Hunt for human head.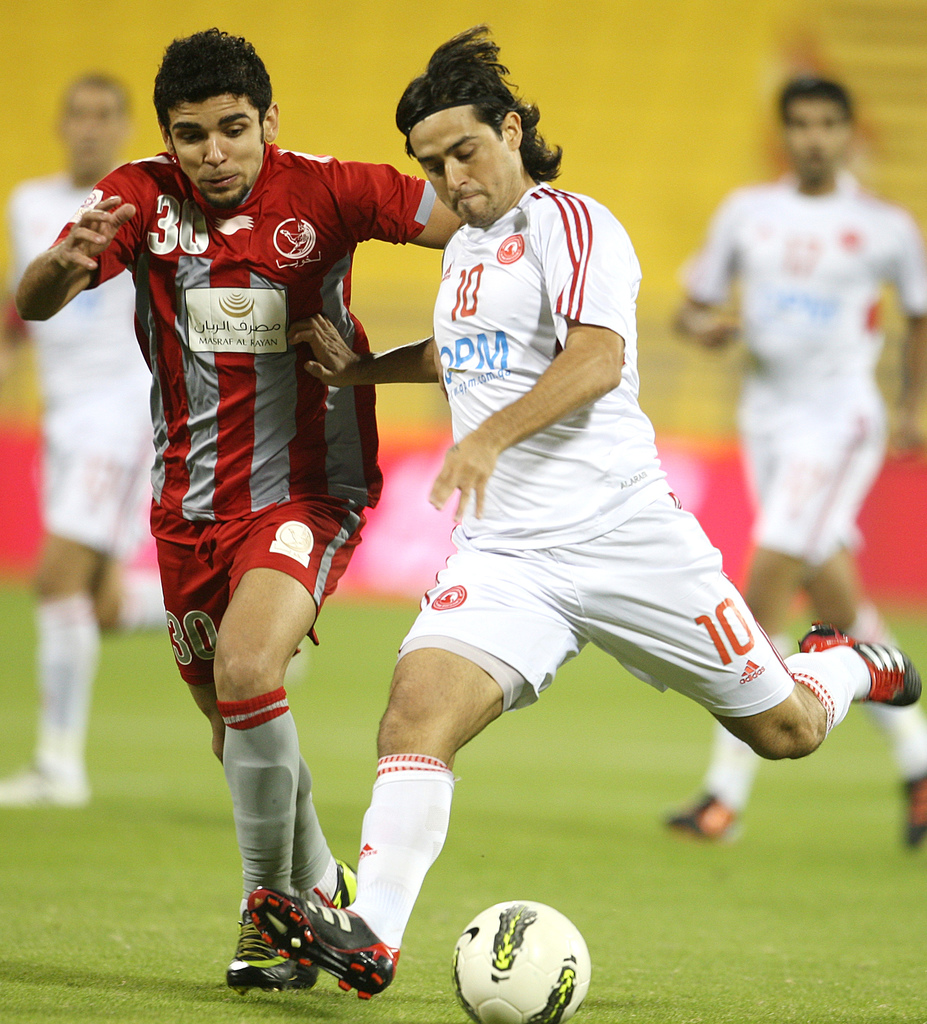
Hunted down at [left=783, top=69, right=862, bottom=181].
